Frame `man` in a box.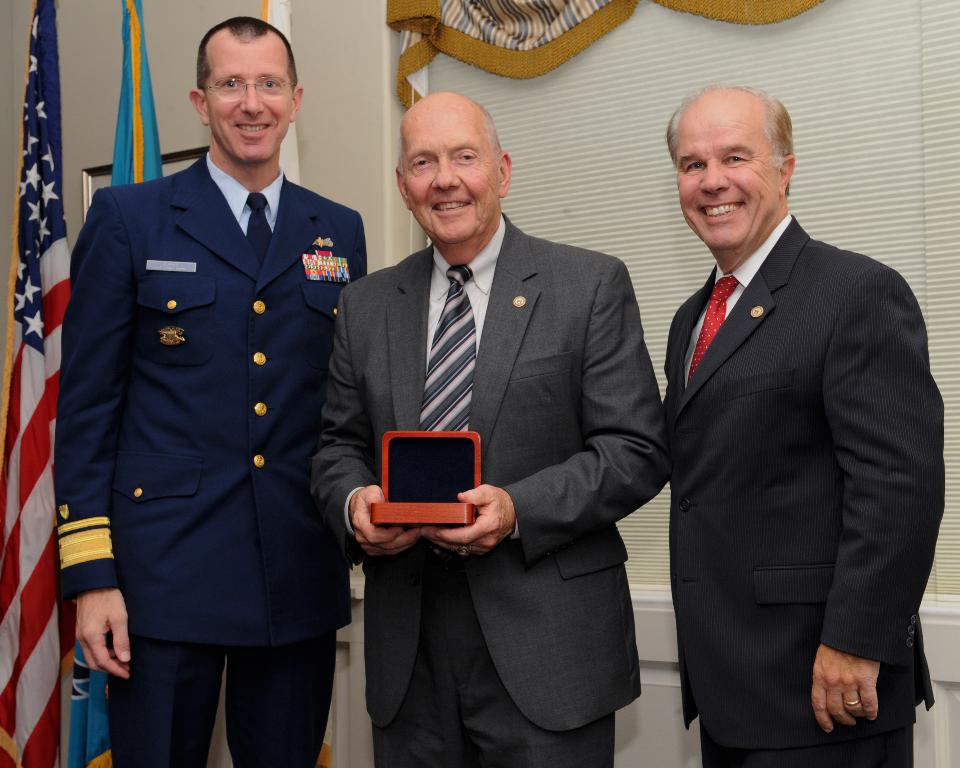
x1=664 y1=83 x2=946 y2=767.
